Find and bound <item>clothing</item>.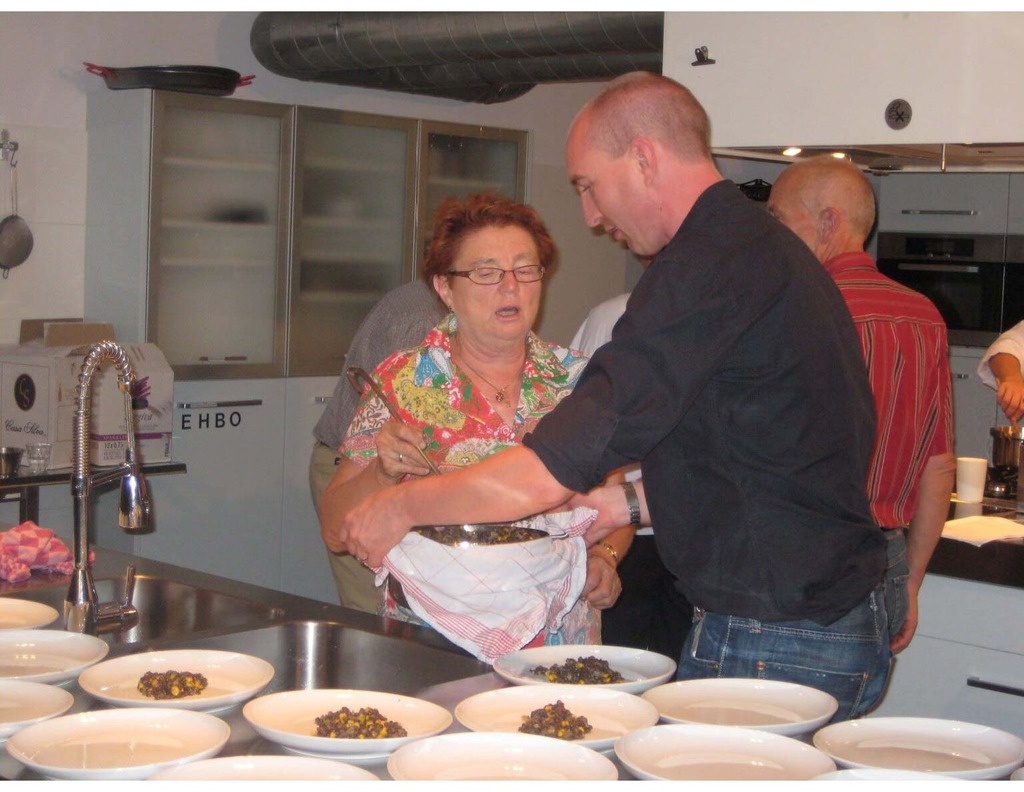
Bound: [826, 238, 962, 642].
